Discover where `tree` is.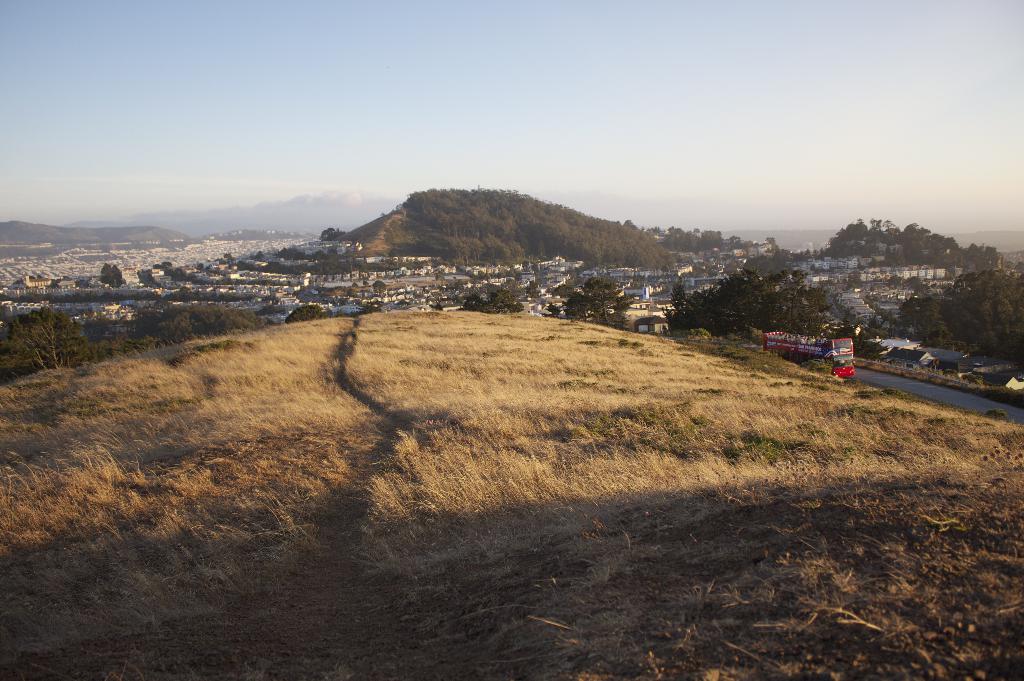
Discovered at x1=547, y1=282, x2=634, y2=330.
